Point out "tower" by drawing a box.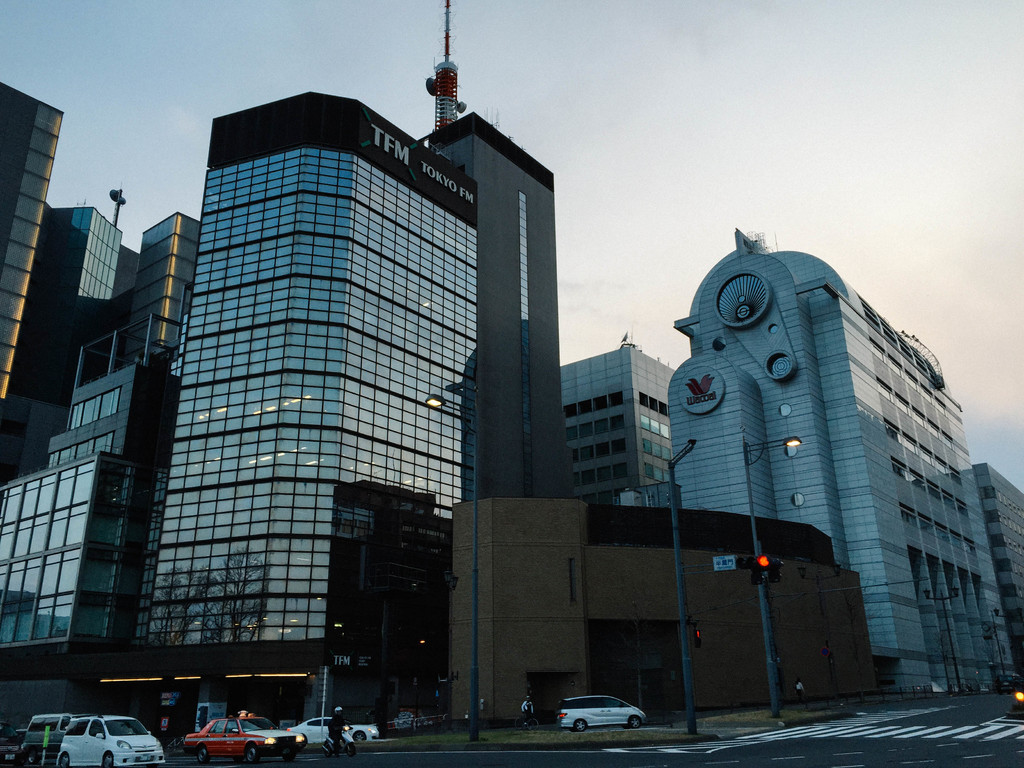
122:214:195:362.
